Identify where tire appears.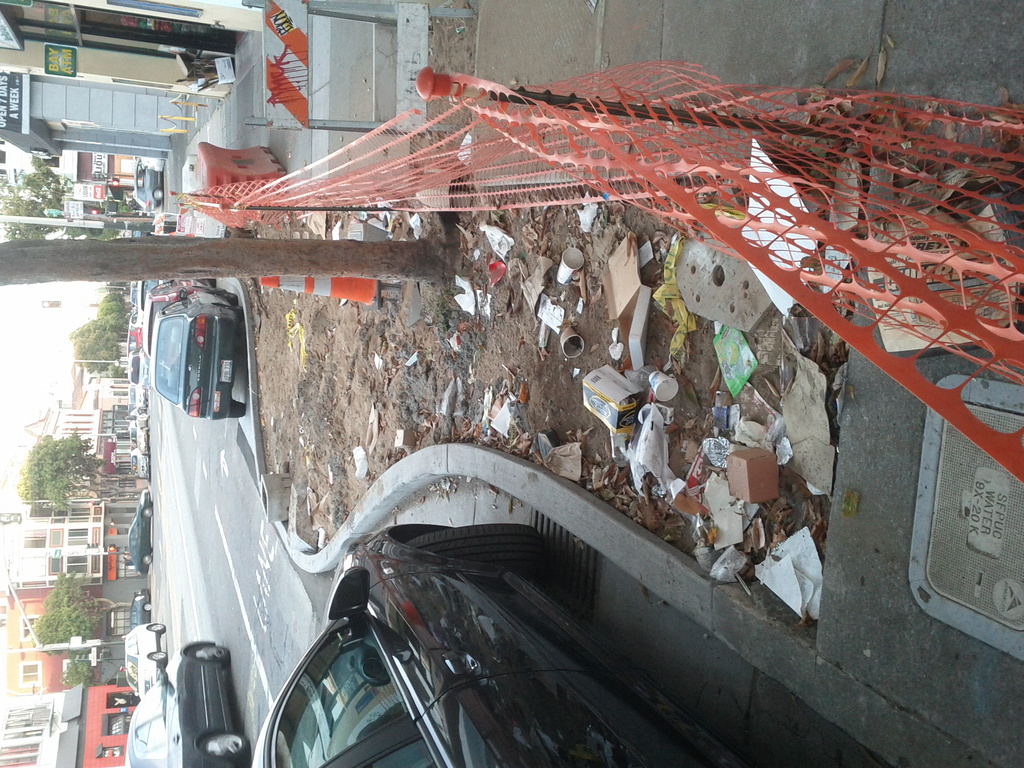
Appears at (187, 641, 233, 663).
